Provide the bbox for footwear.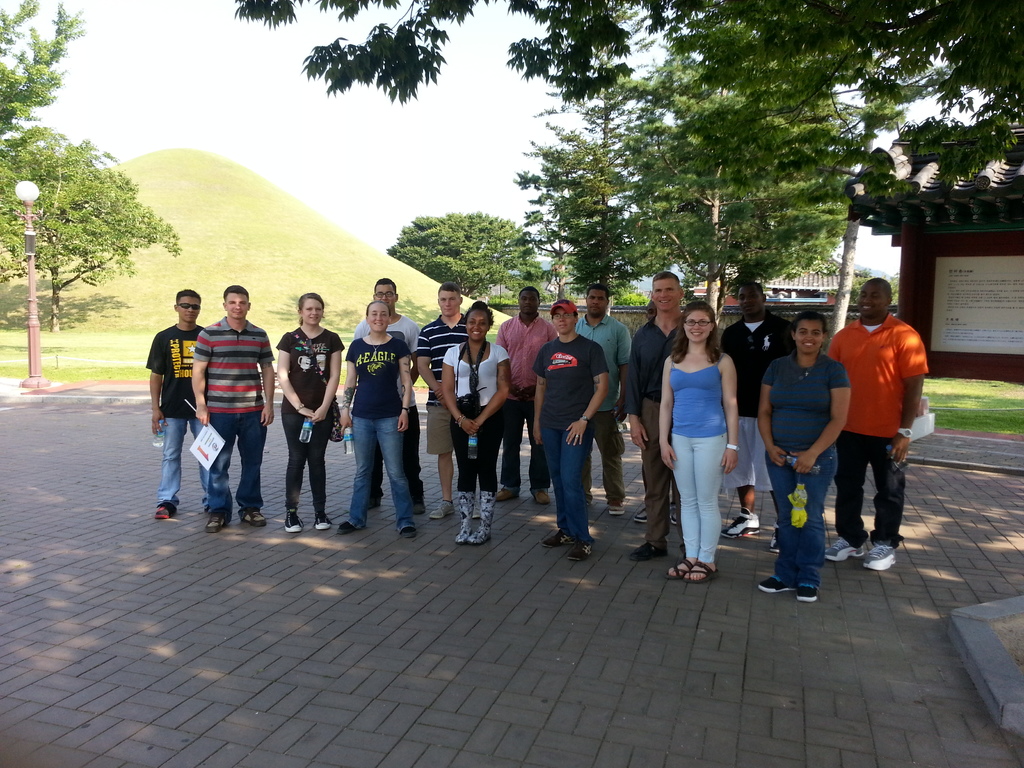
bbox(431, 497, 454, 518).
